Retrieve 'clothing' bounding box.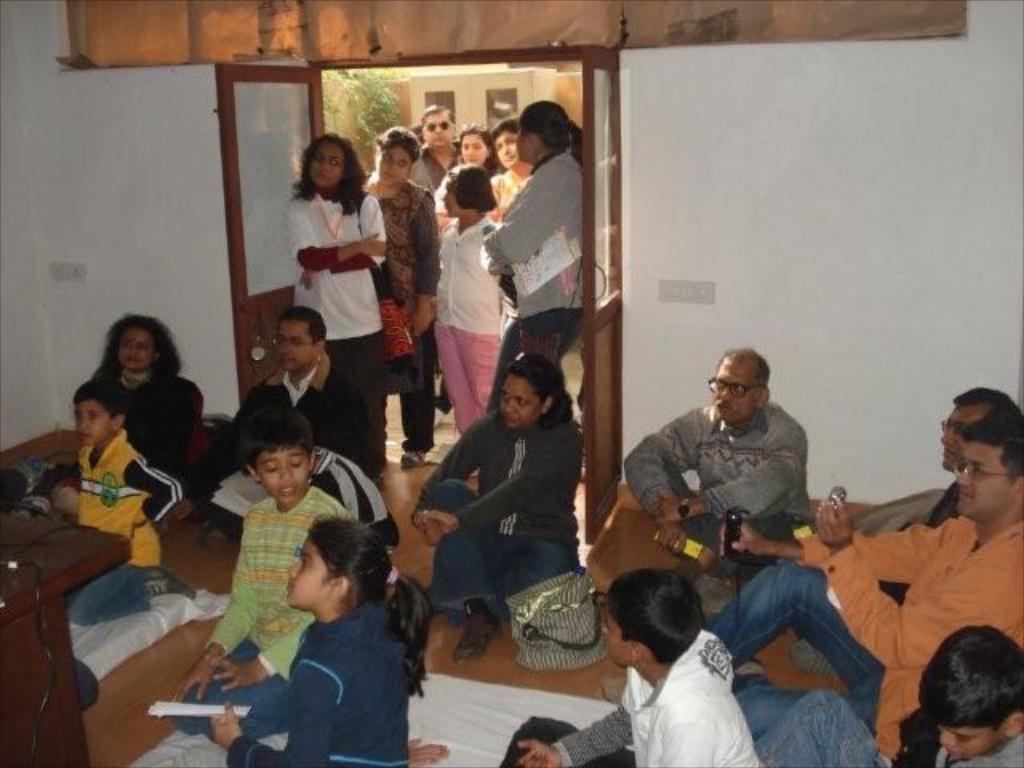
Bounding box: bbox=(226, 368, 357, 458).
